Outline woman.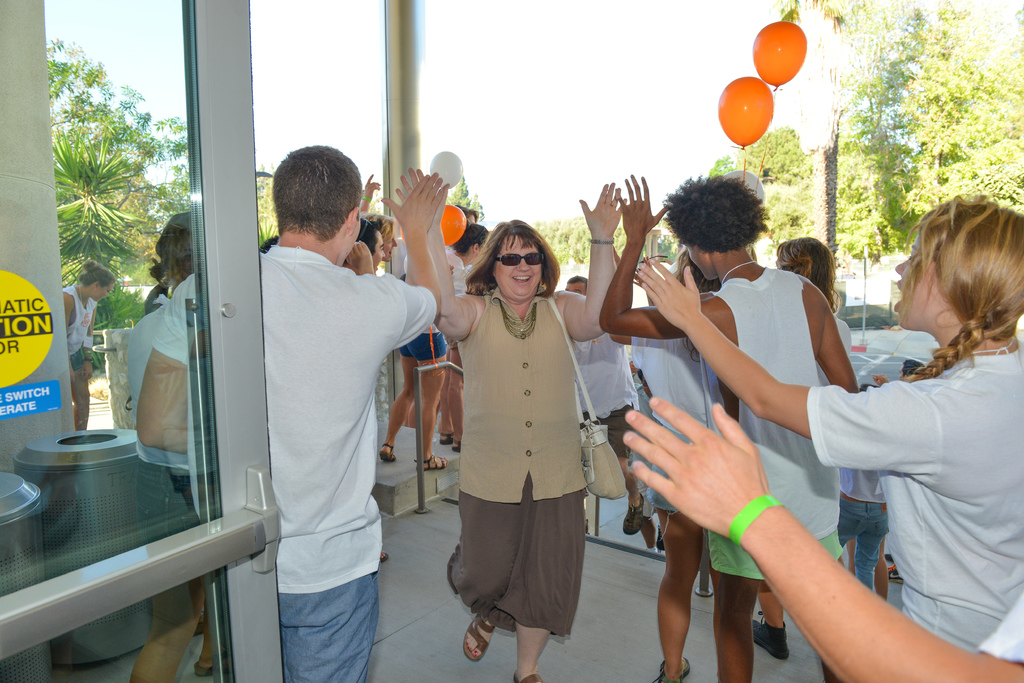
Outline: [left=63, top=260, right=115, bottom=425].
